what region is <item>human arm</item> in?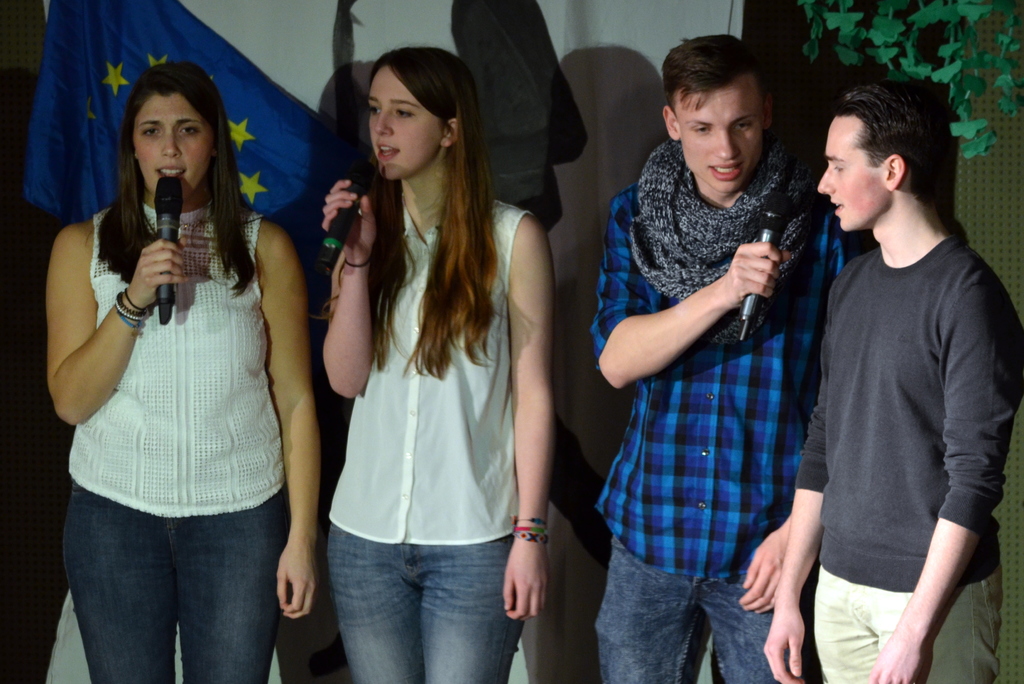
739, 205, 863, 612.
